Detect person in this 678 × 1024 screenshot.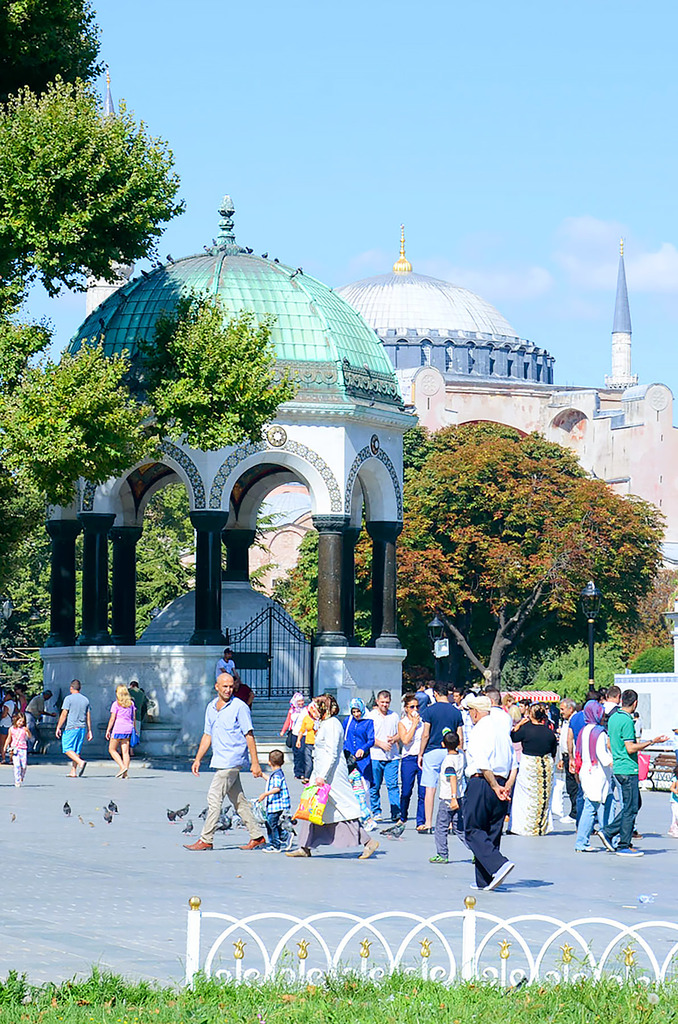
Detection: pyautogui.locateOnScreen(193, 663, 262, 851).
